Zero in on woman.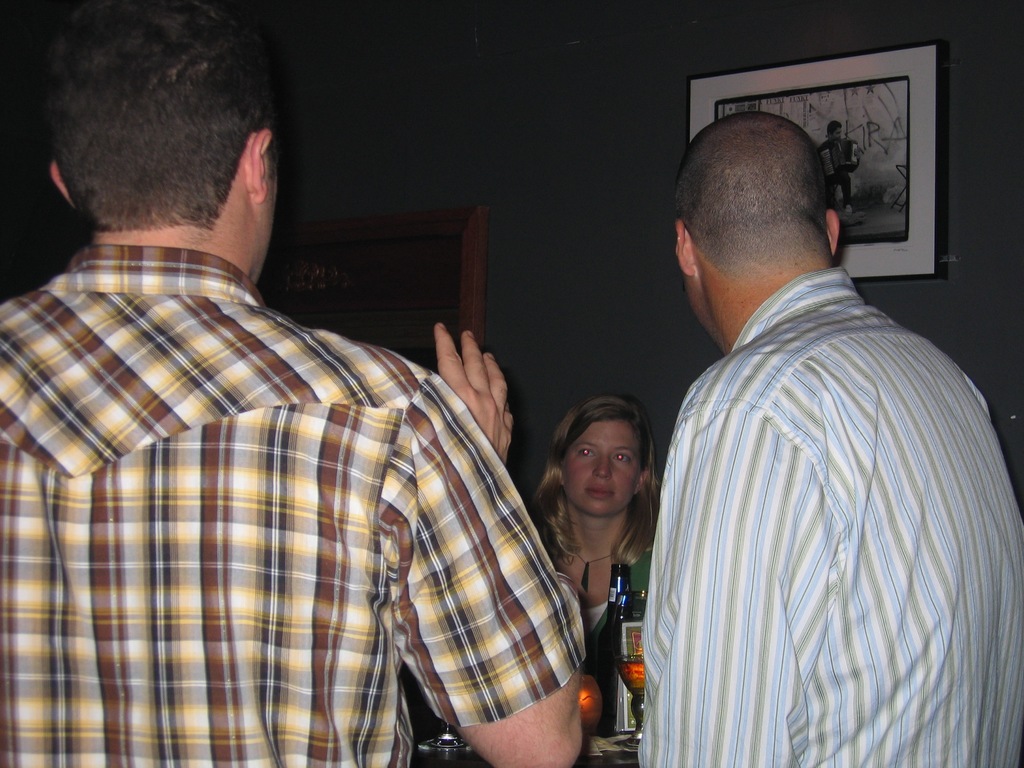
Zeroed in: pyautogui.locateOnScreen(530, 386, 686, 698).
